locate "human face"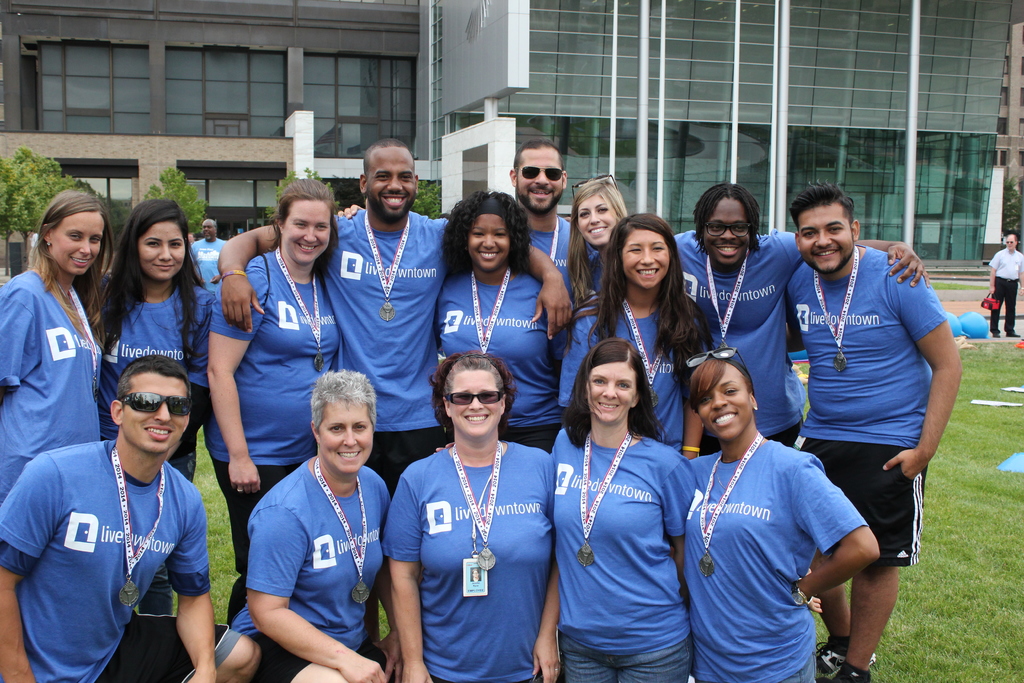
rect(140, 219, 188, 278)
